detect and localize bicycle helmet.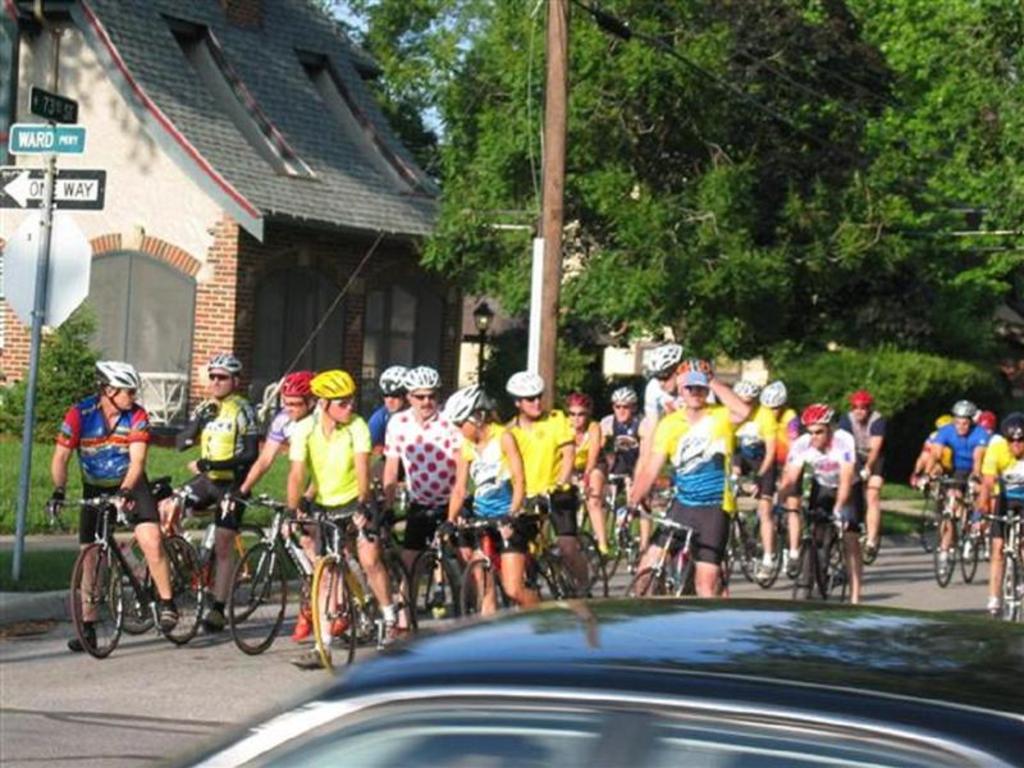
Localized at 93, 358, 143, 415.
